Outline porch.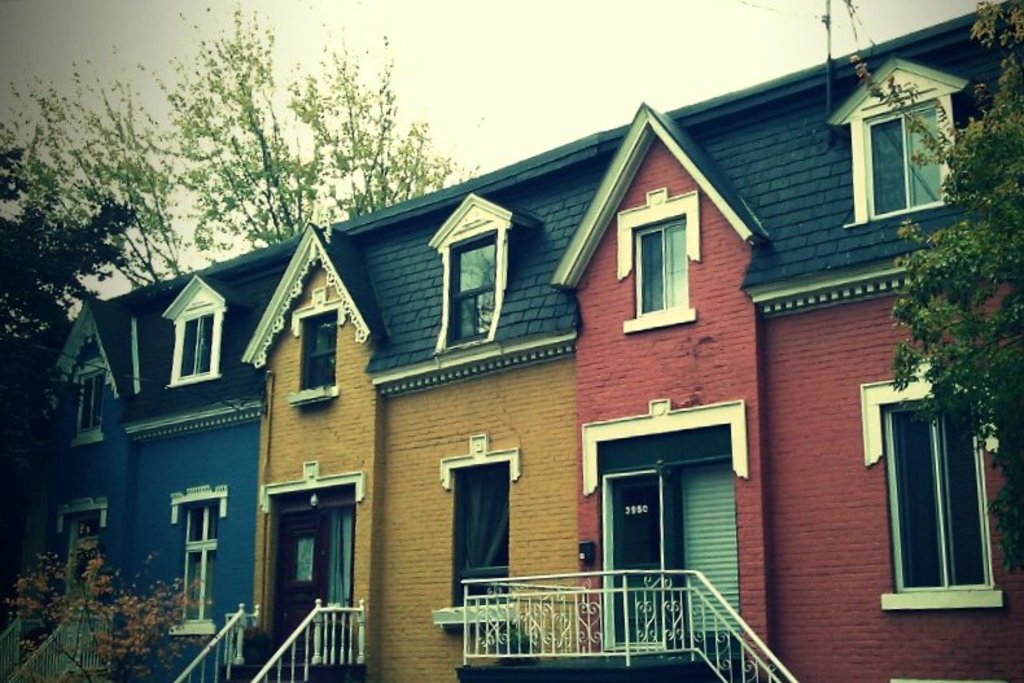
Outline: select_region(0, 582, 106, 682).
